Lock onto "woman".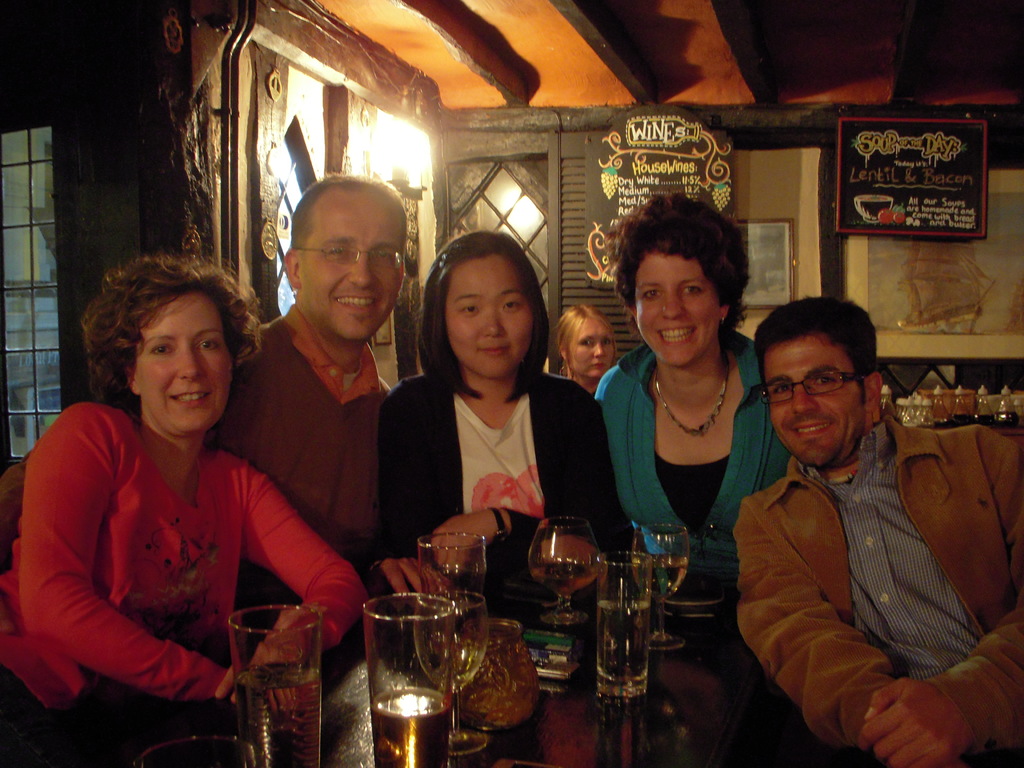
Locked: <bbox>594, 192, 794, 563</bbox>.
